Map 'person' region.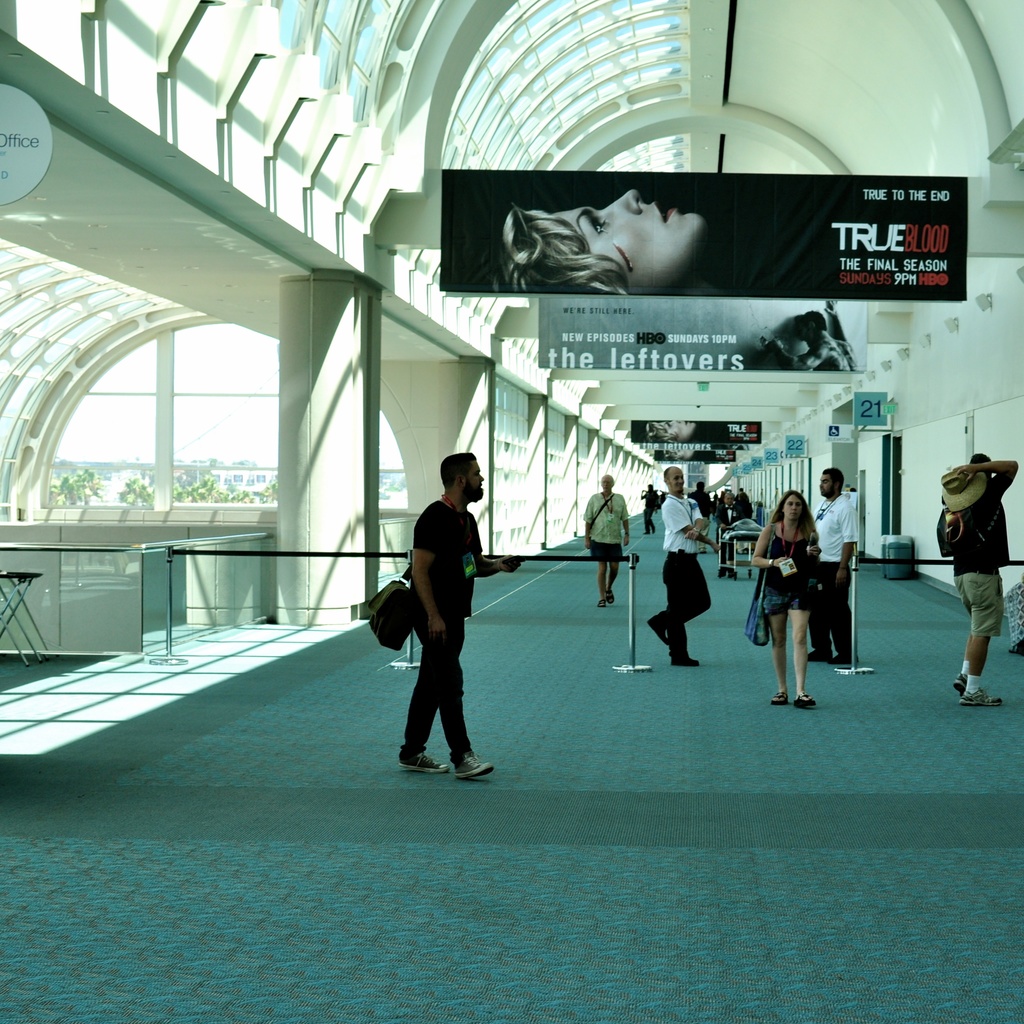
Mapped to pyautogui.locateOnScreen(387, 469, 497, 773).
